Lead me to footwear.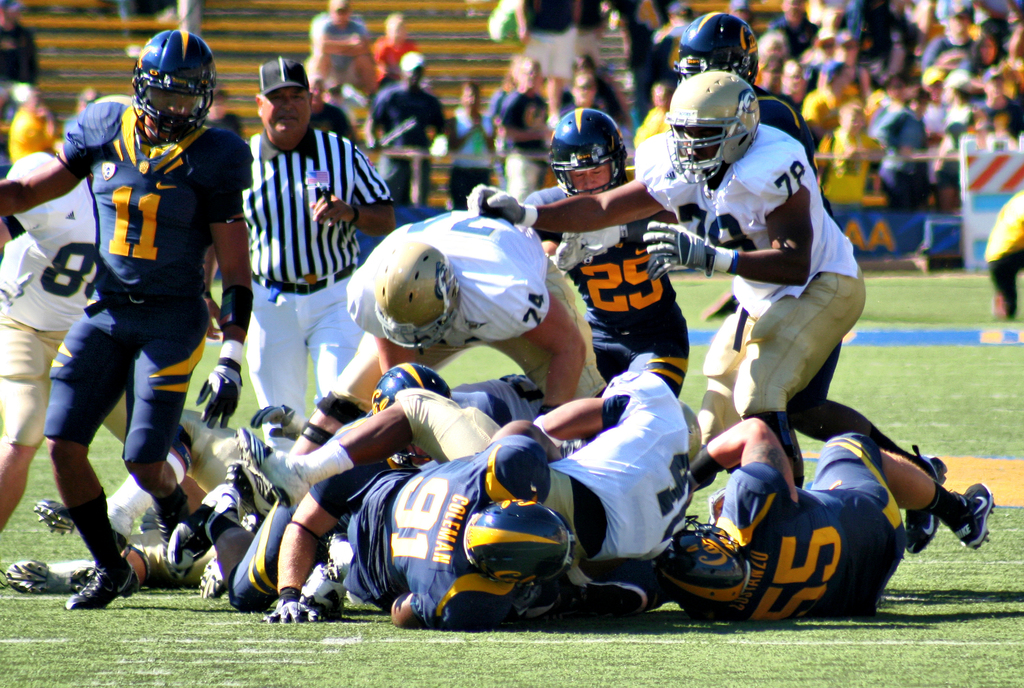
Lead to (234, 425, 312, 509).
